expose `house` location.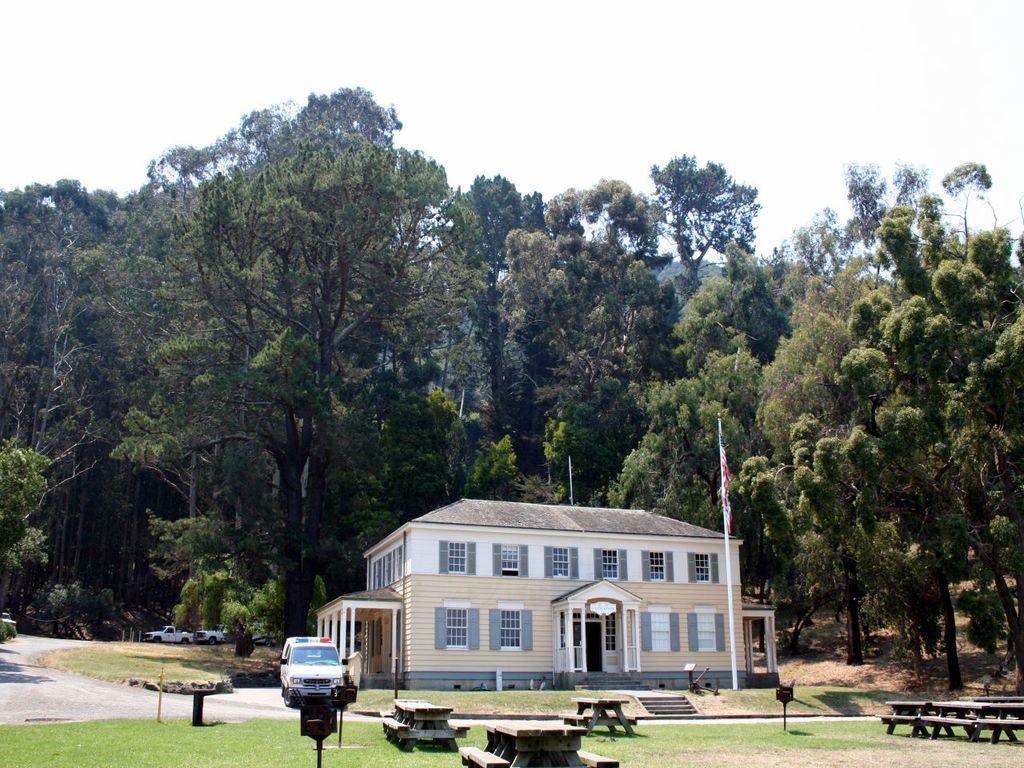
Exposed at [x1=313, y1=490, x2=783, y2=684].
